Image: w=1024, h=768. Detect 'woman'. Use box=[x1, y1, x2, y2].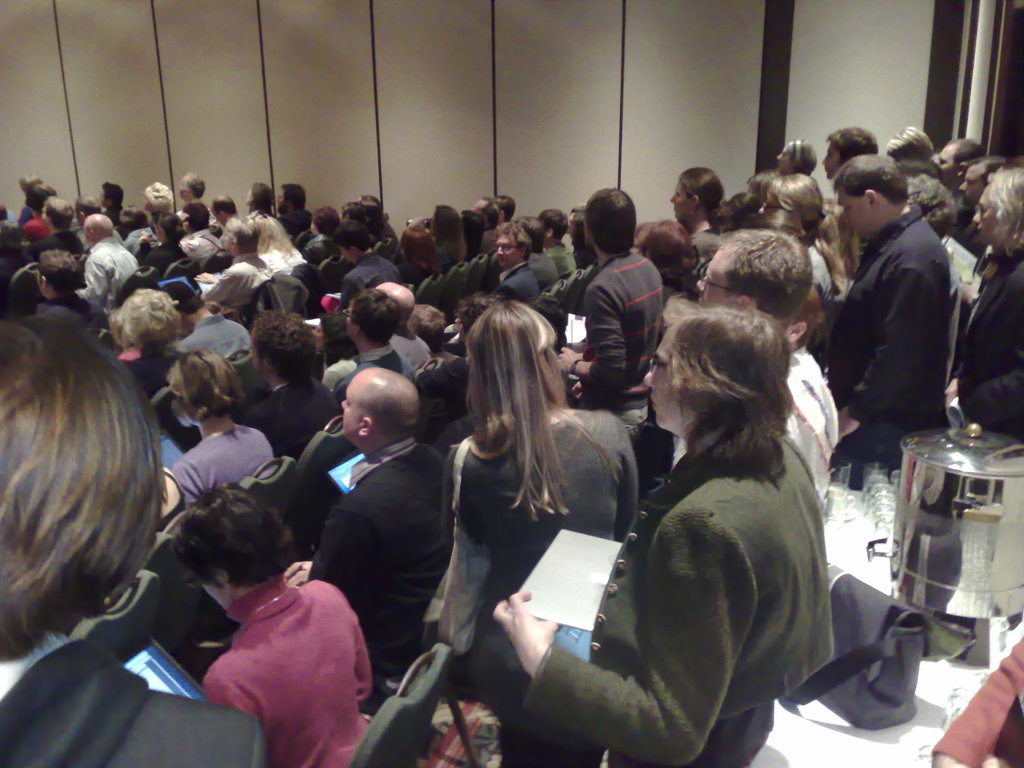
box=[21, 186, 60, 241].
